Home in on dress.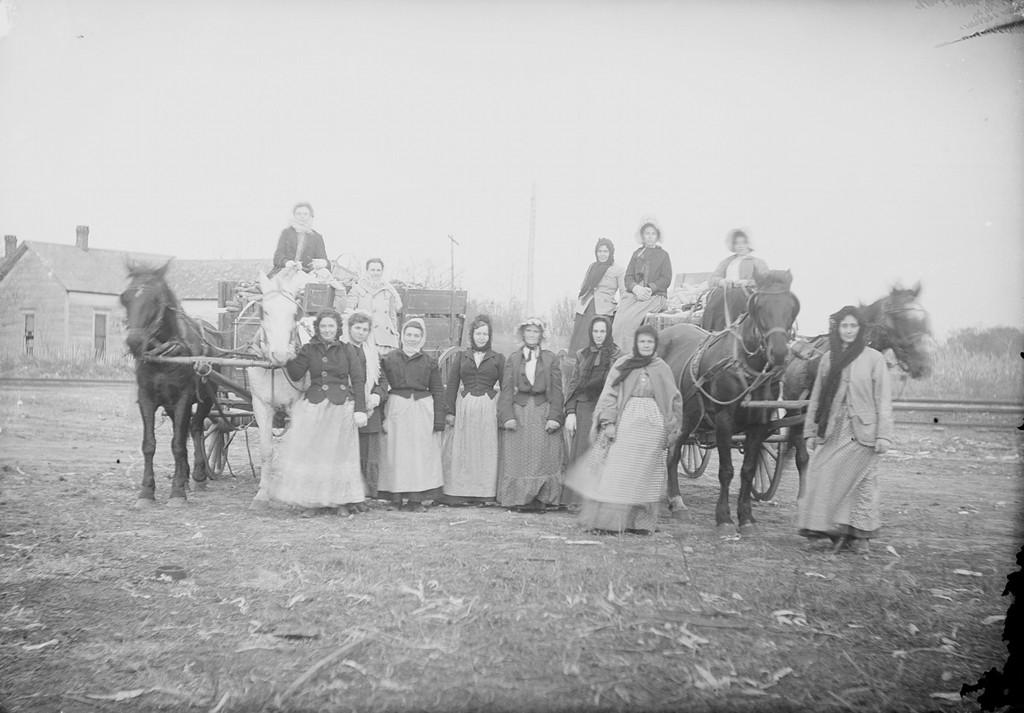
Homed in at (left=797, top=398, right=878, bottom=541).
